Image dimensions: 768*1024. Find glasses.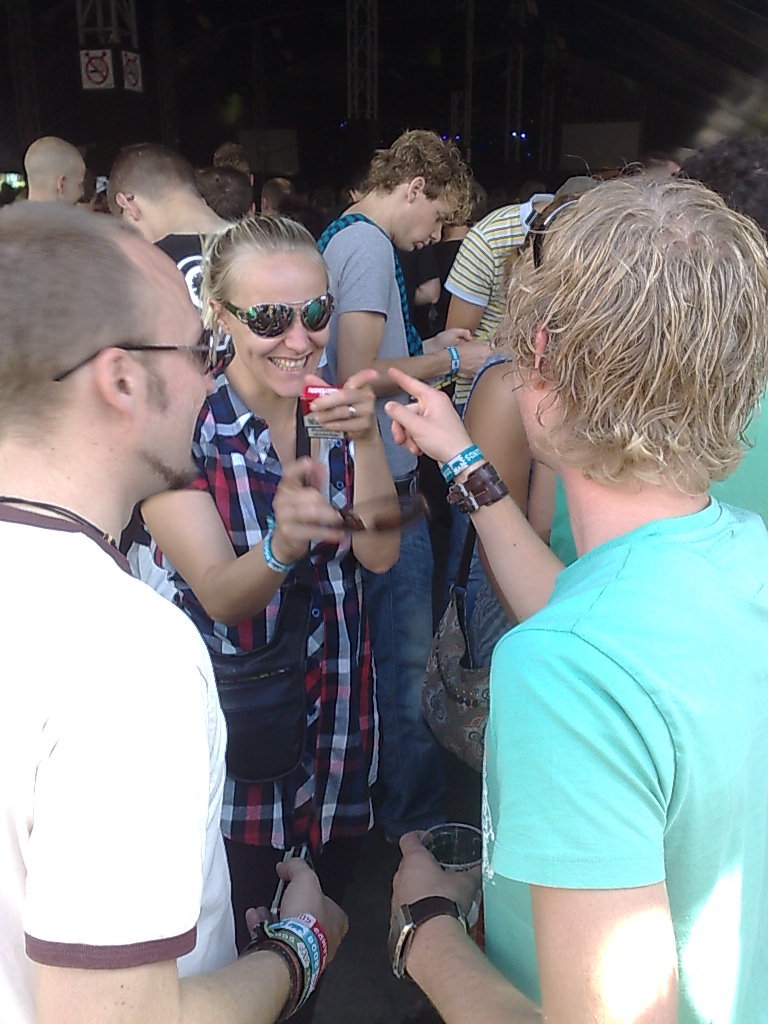
(524,184,581,275).
